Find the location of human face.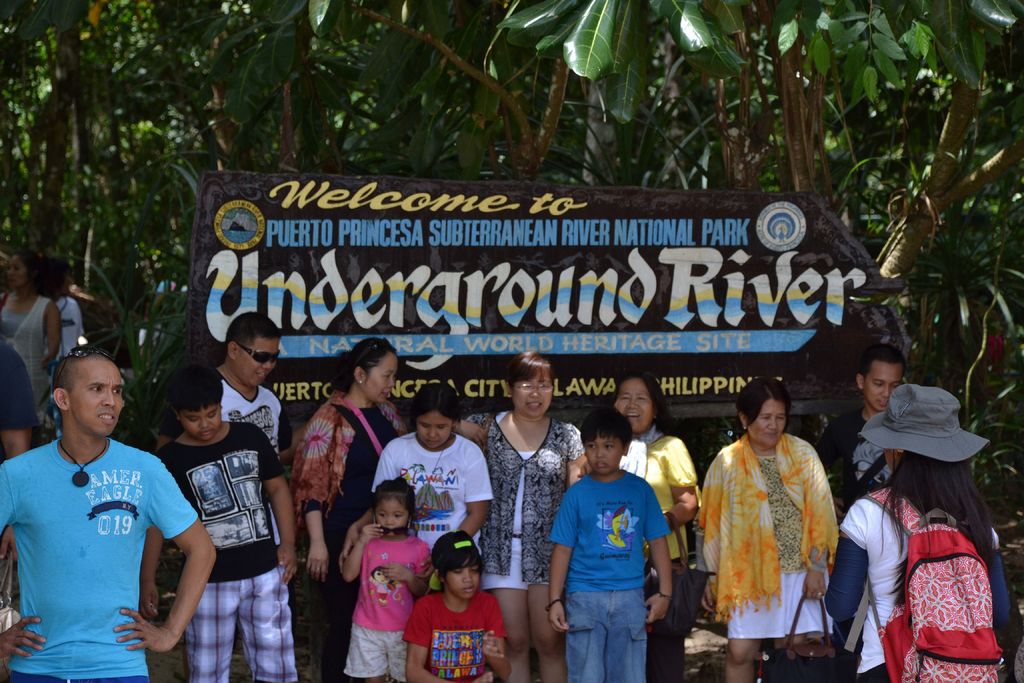
Location: box(4, 259, 31, 294).
